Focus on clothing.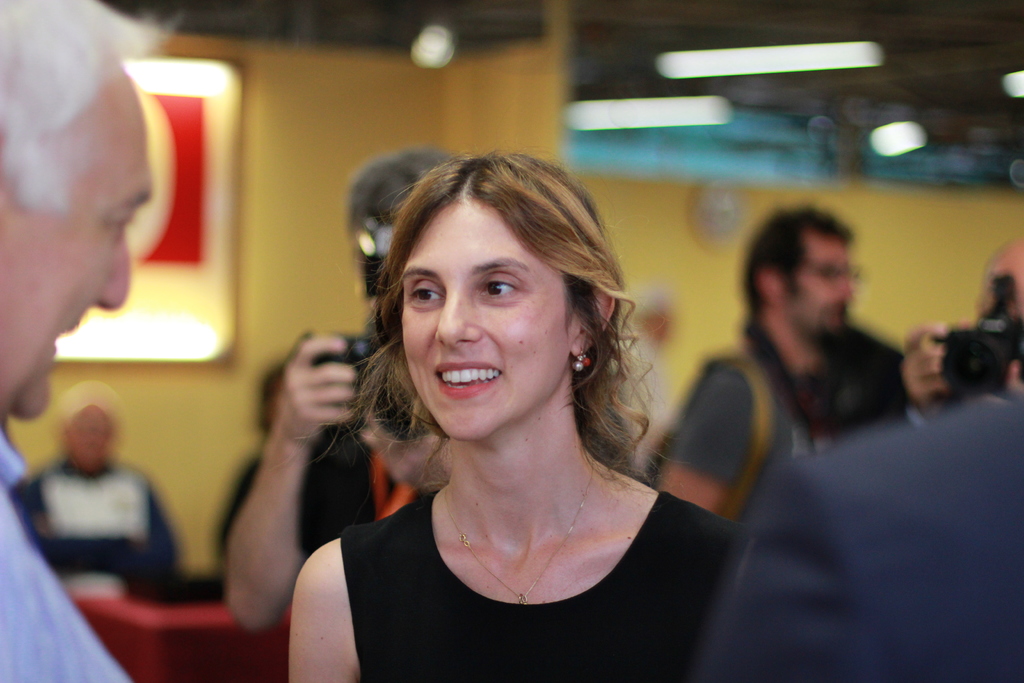
Focused at (x1=655, y1=331, x2=918, y2=509).
